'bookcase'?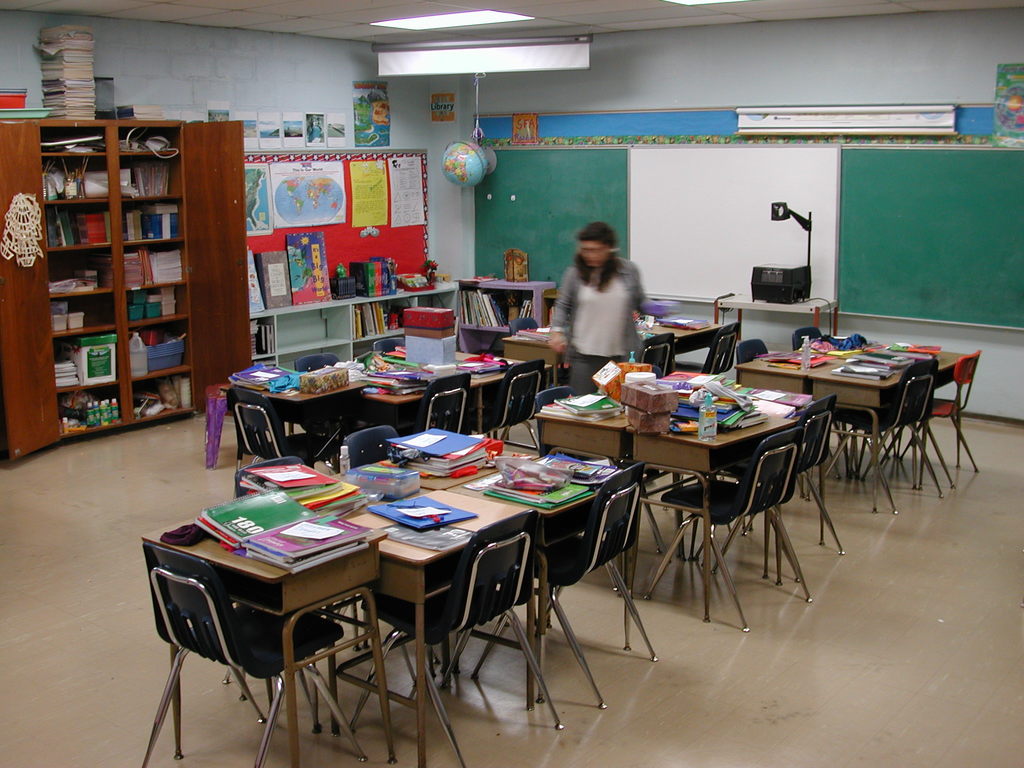
(0,116,260,463)
